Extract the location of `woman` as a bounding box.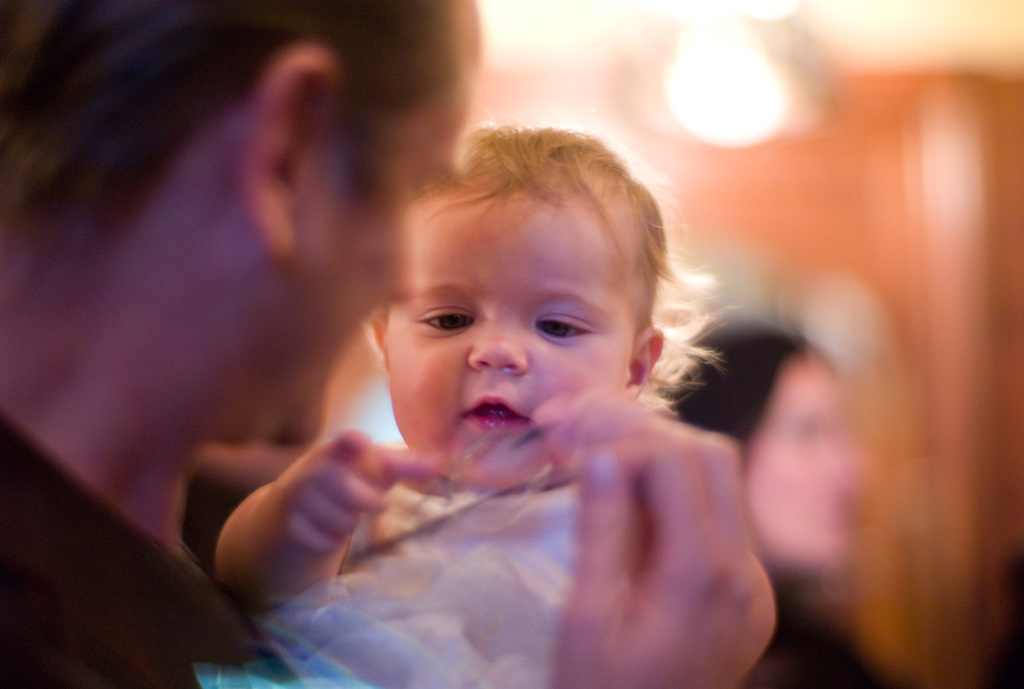
[left=0, top=0, right=483, bottom=688].
